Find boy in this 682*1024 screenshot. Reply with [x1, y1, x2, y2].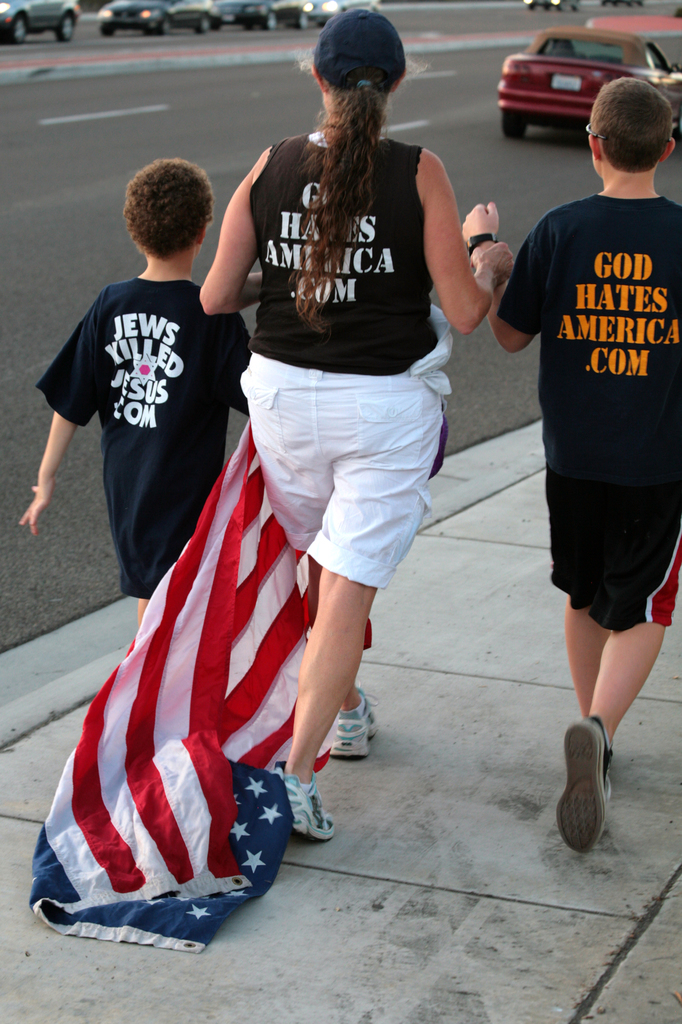
[17, 154, 250, 621].
